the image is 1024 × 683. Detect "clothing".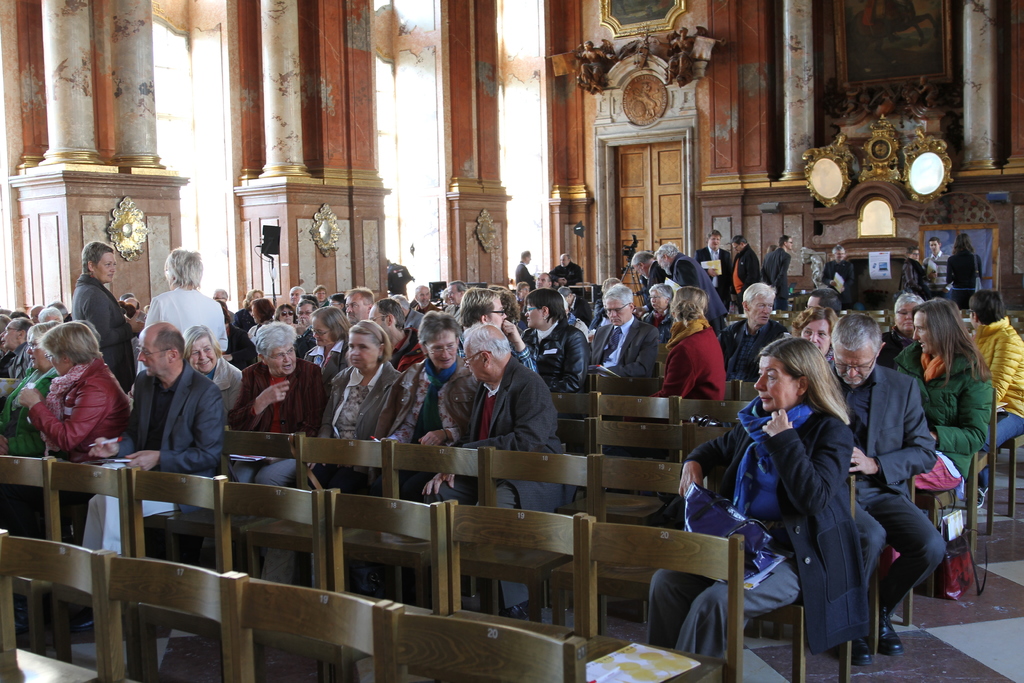
Detection: <region>720, 315, 765, 377</region>.
